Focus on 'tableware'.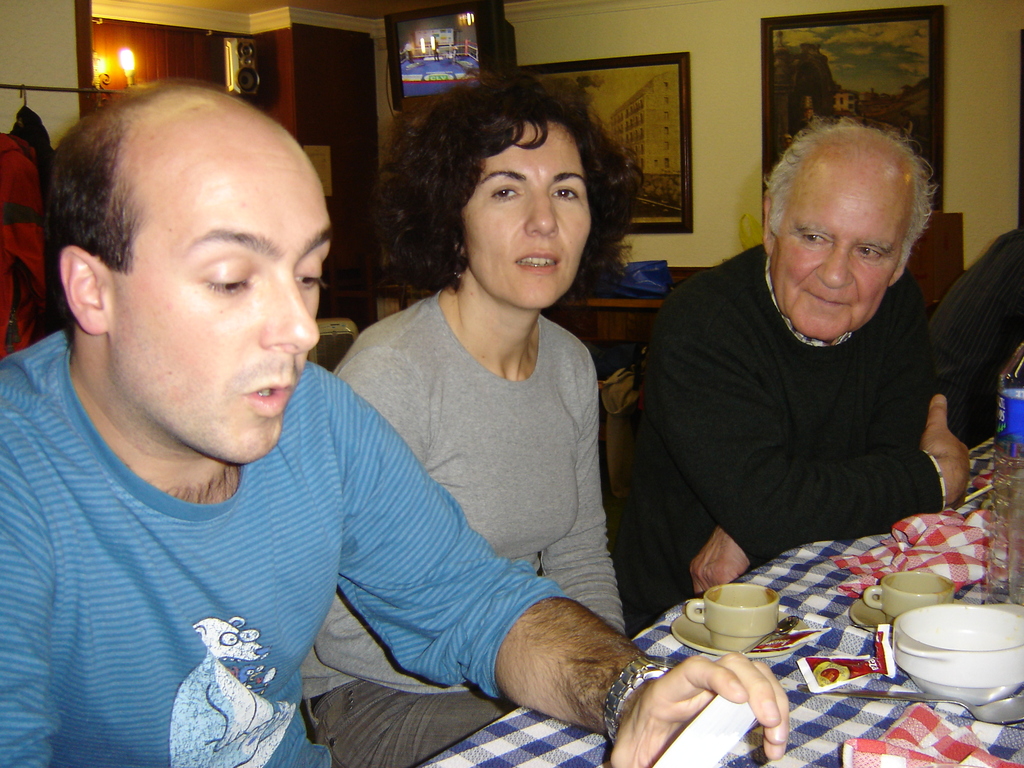
Focused at <box>849,597,895,634</box>.
